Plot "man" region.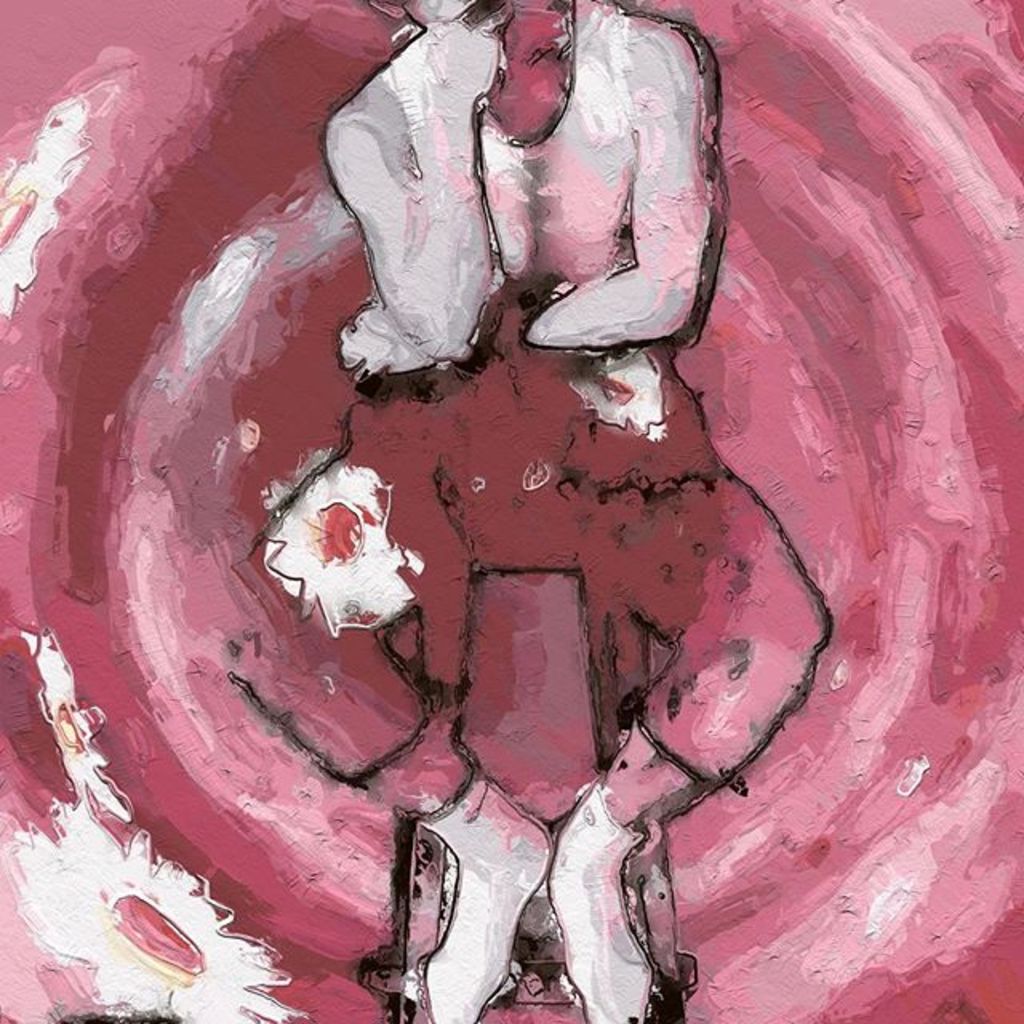
Plotted at left=229, top=0, right=832, bottom=1022.
